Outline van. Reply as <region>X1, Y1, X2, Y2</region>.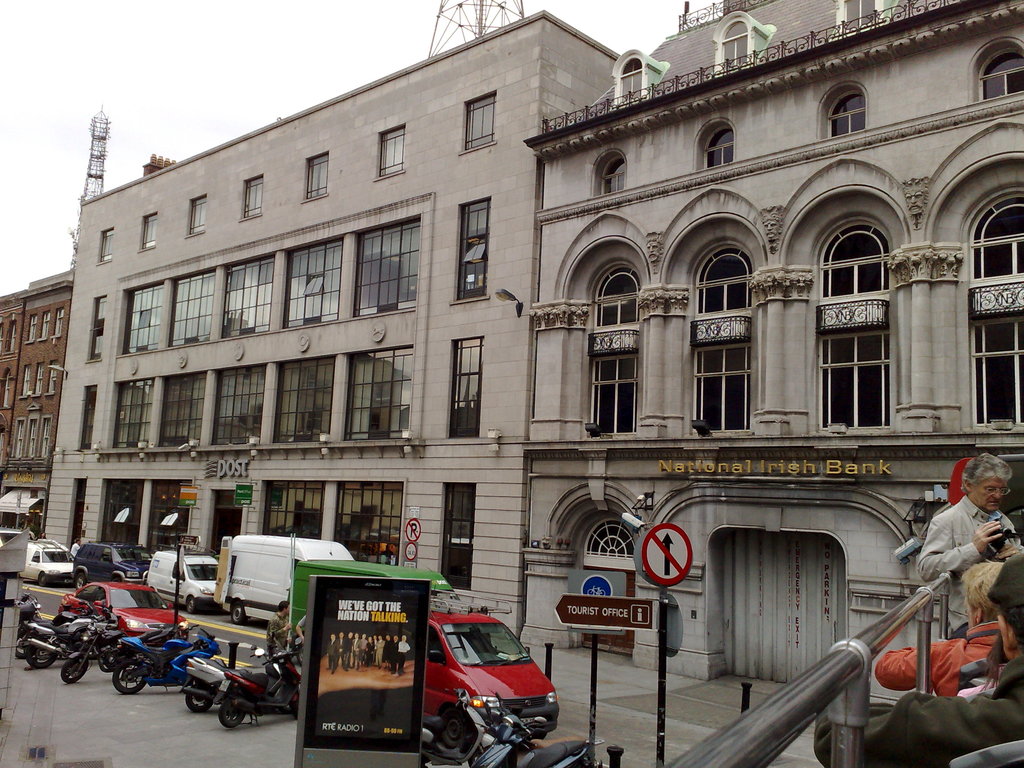
<region>222, 534, 355, 627</region>.
